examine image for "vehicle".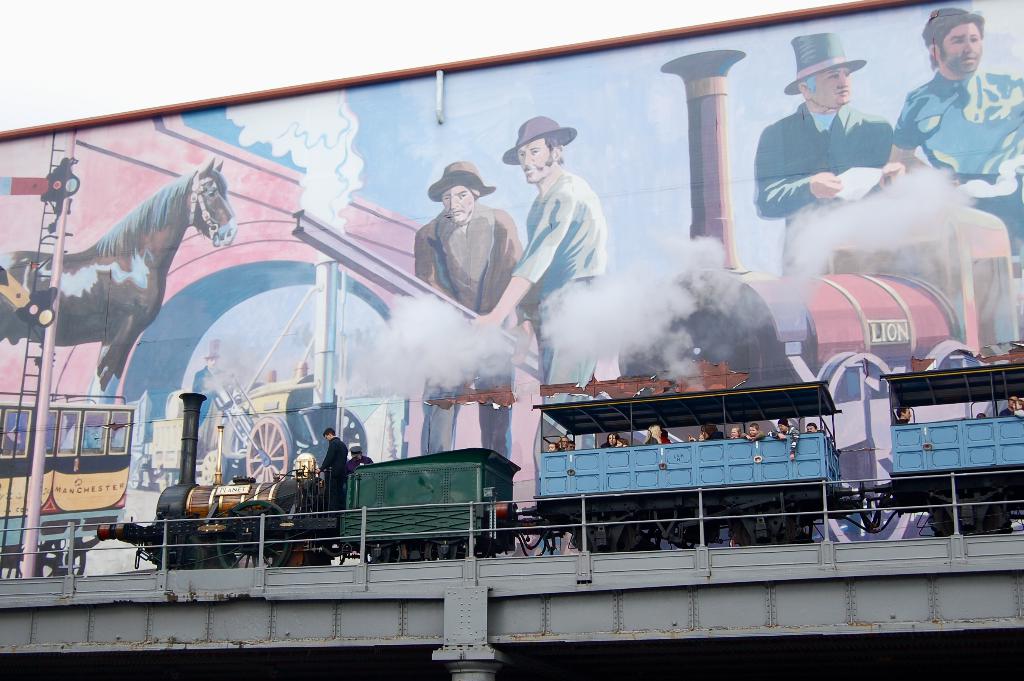
Examination result: left=203, top=372, right=372, bottom=495.
